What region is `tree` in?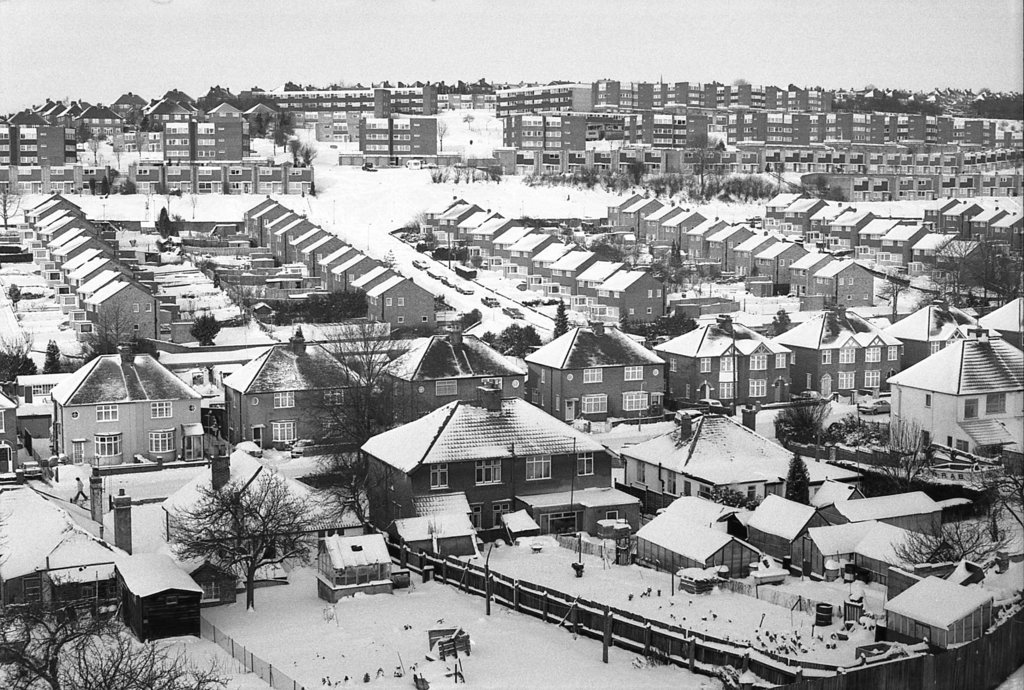
rect(485, 323, 539, 364).
